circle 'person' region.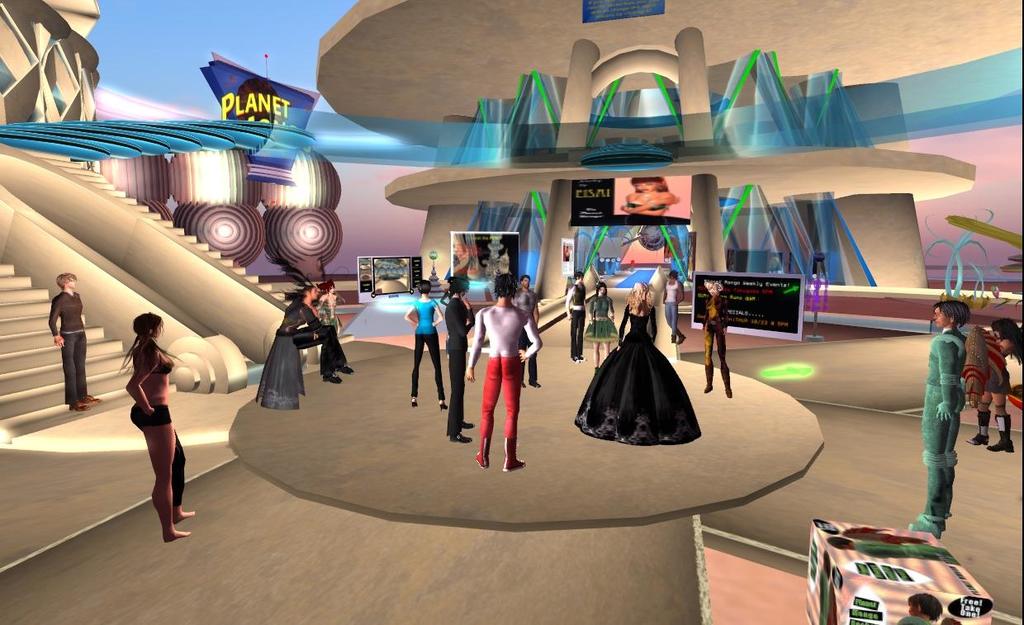
Region: {"x1": 589, "y1": 282, "x2": 620, "y2": 370}.
